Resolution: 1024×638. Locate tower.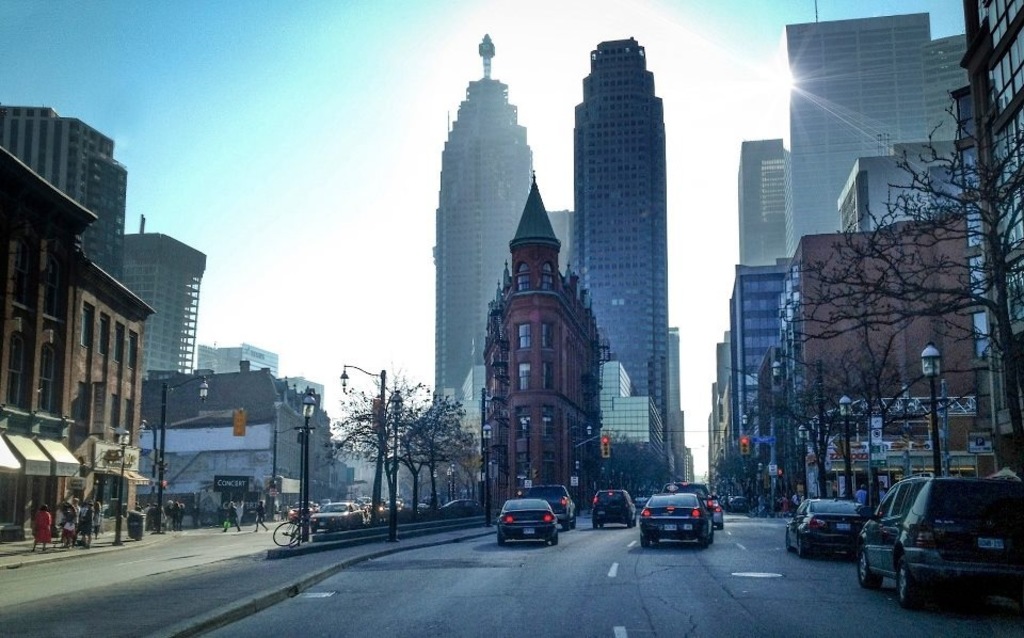
(left=961, top=0, right=1023, bottom=434).
